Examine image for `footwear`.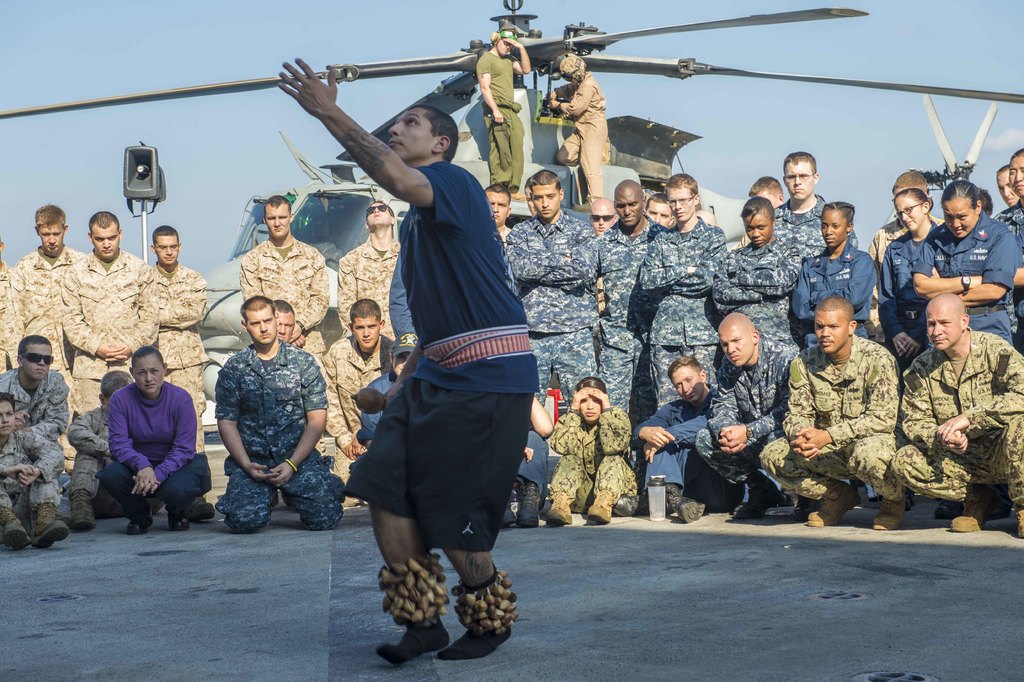
Examination result: box=[28, 505, 66, 551].
